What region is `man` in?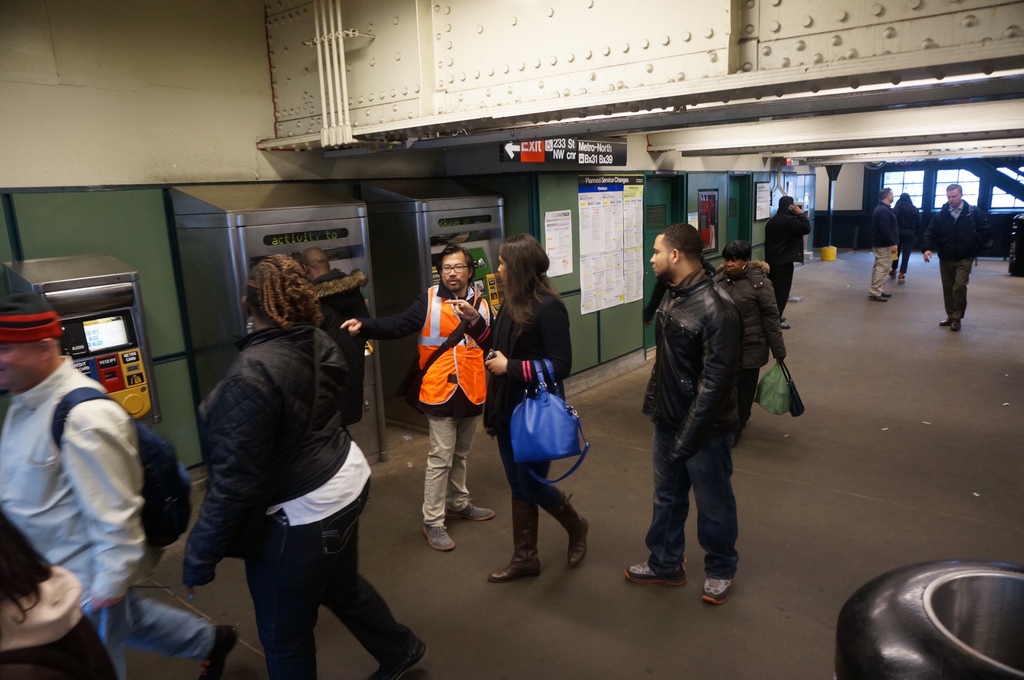
Rect(764, 193, 810, 328).
